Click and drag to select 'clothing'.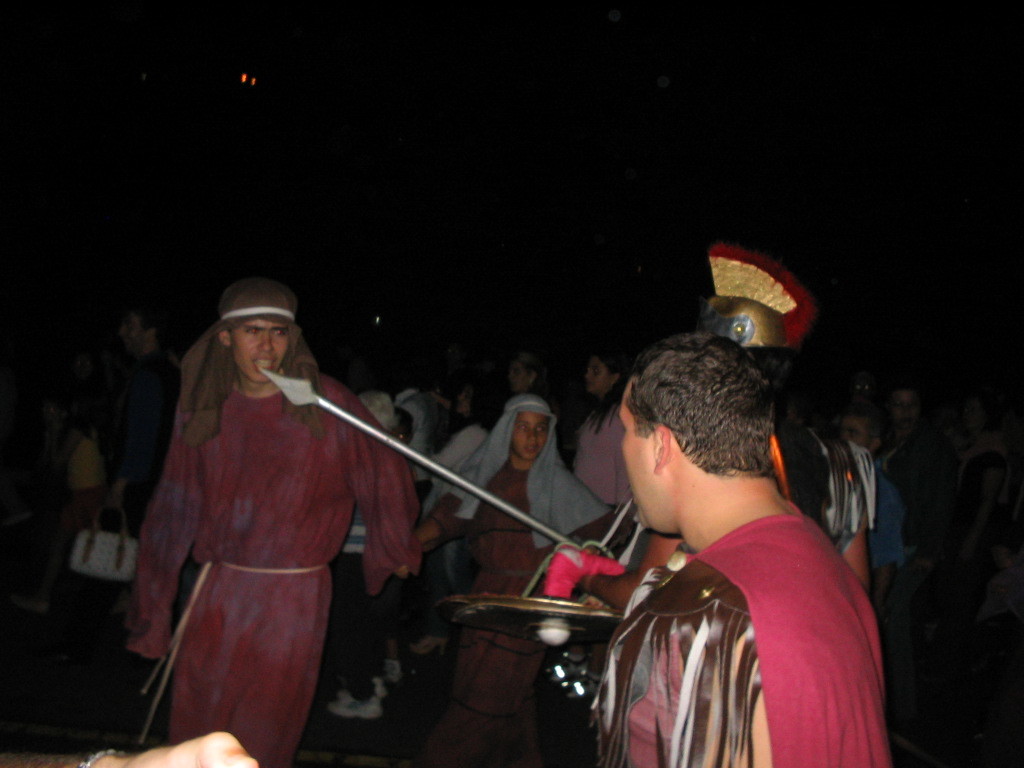
Selection: select_region(326, 494, 386, 701).
